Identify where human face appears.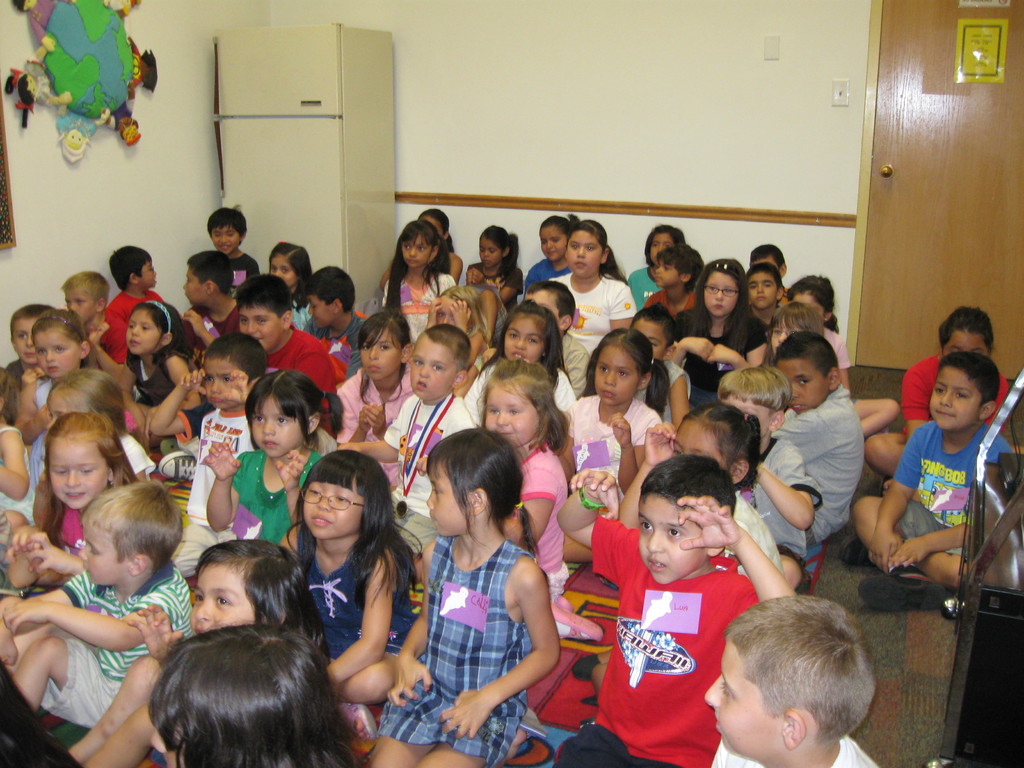
Appears at 477,378,536,444.
